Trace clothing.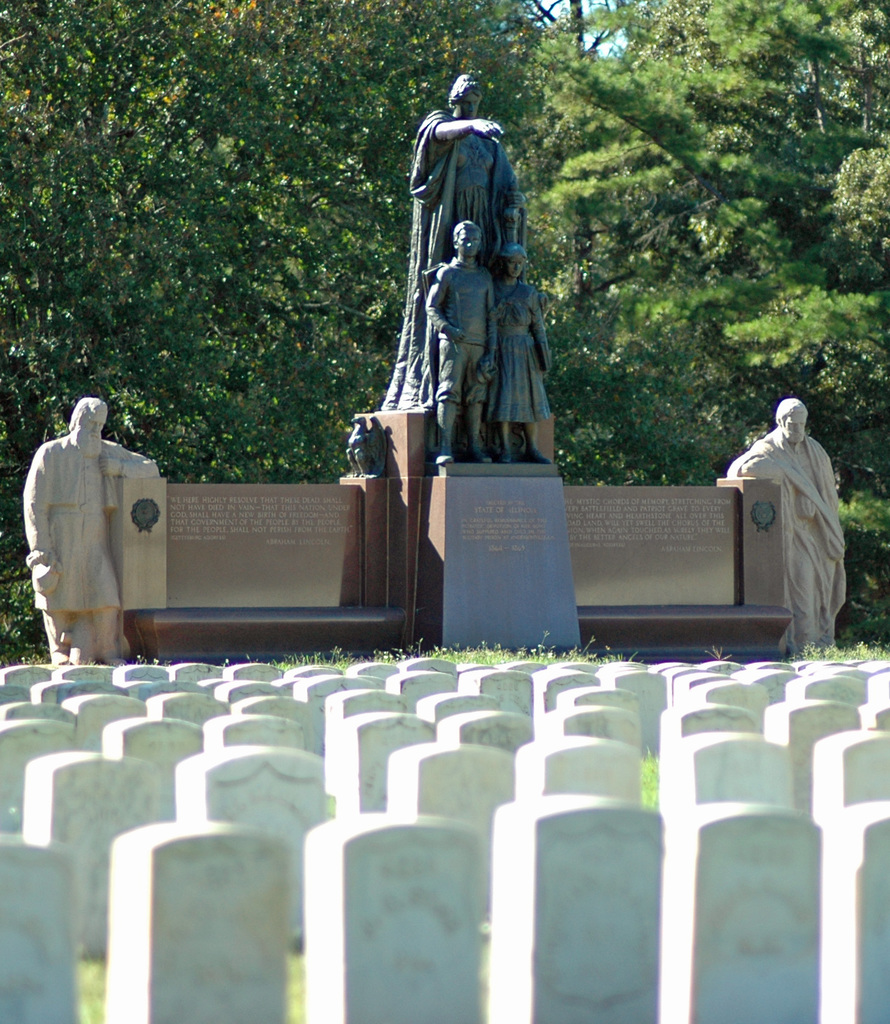
Traced to l=491, t=283, r=549, b=419.
